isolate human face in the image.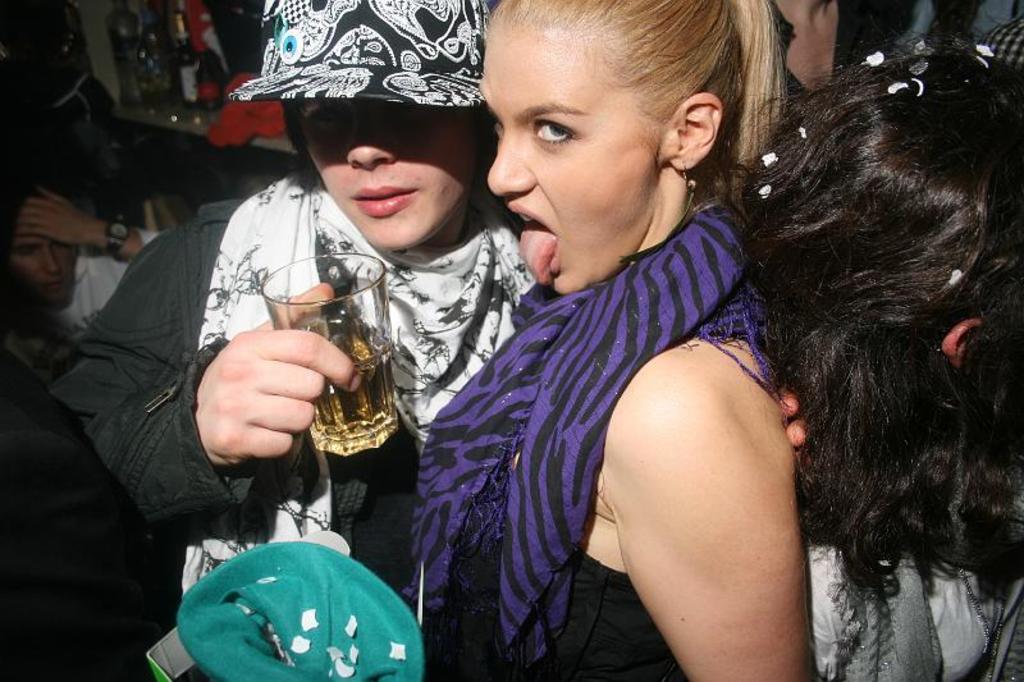
Isolated region: bbox=(6, 232, 82, 306).
